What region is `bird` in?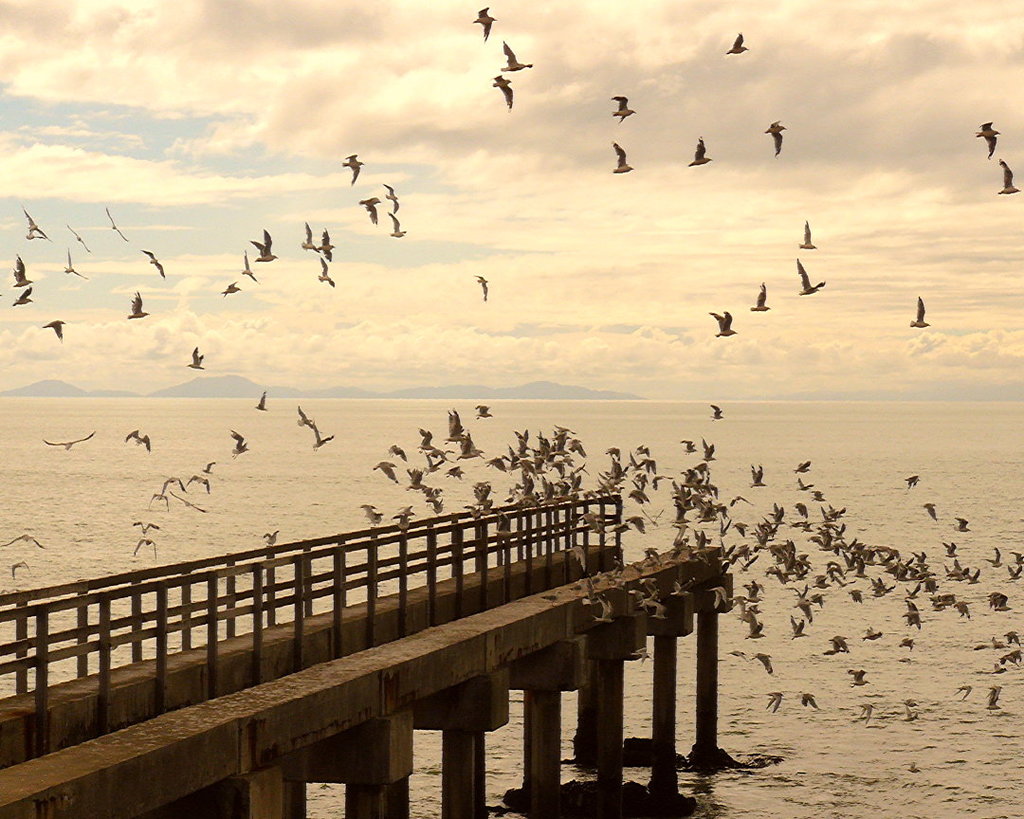
BBox(998, 156, 1015, 196).
